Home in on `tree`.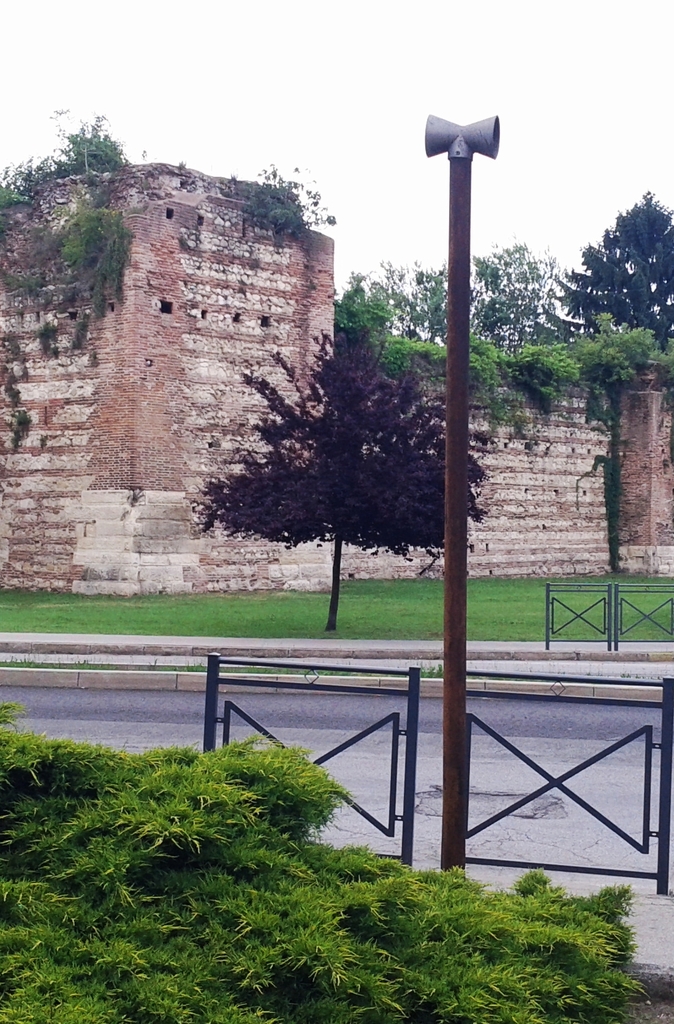
Homed in at {"left": 474, "top": 241, "right": 568, "bottom": 347}.
